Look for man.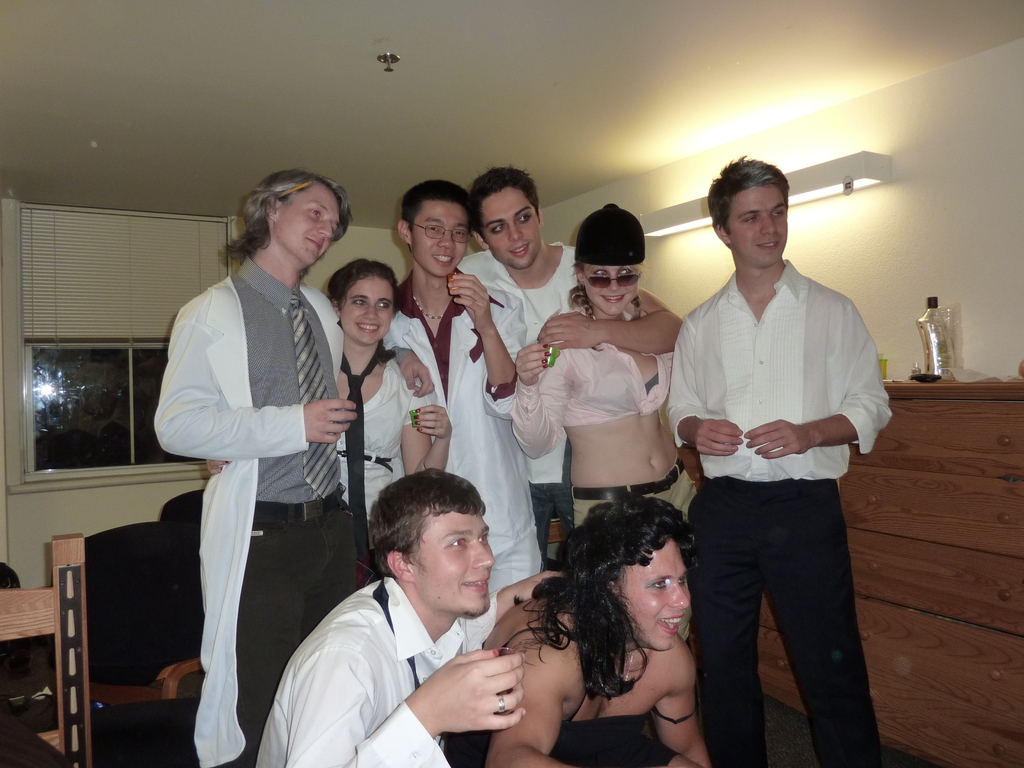
Found: bbox(260, 455, 531, 766).
